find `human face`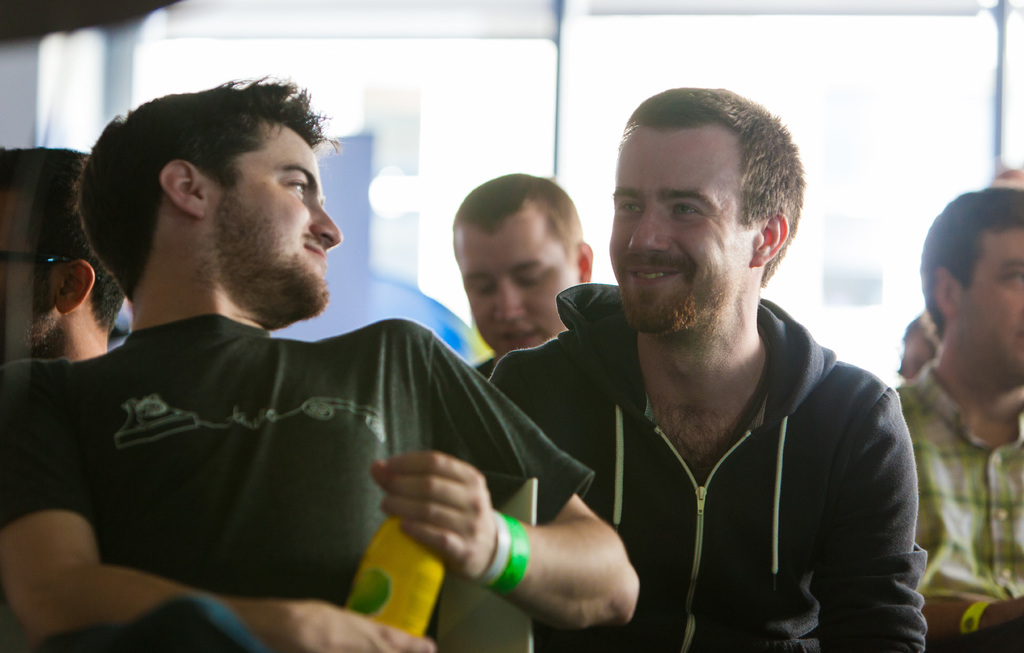
[454, 232, 580, 354]
